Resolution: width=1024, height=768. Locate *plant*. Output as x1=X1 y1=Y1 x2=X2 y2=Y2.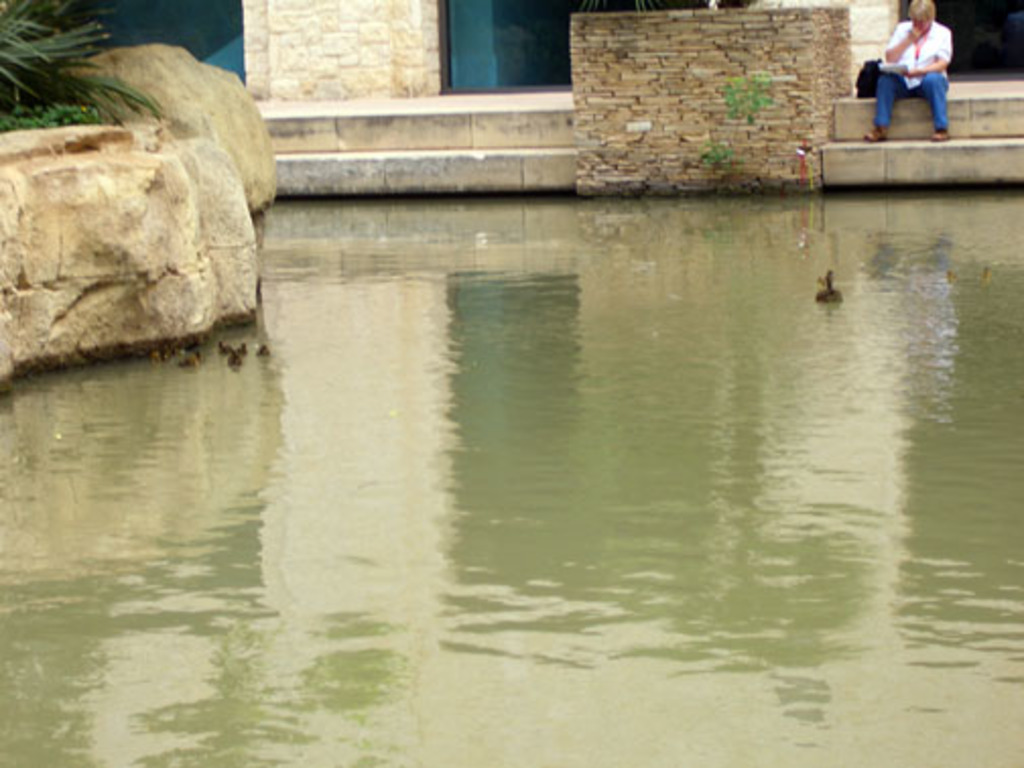
x1=699 y1=134 x2=742 y2=171.
